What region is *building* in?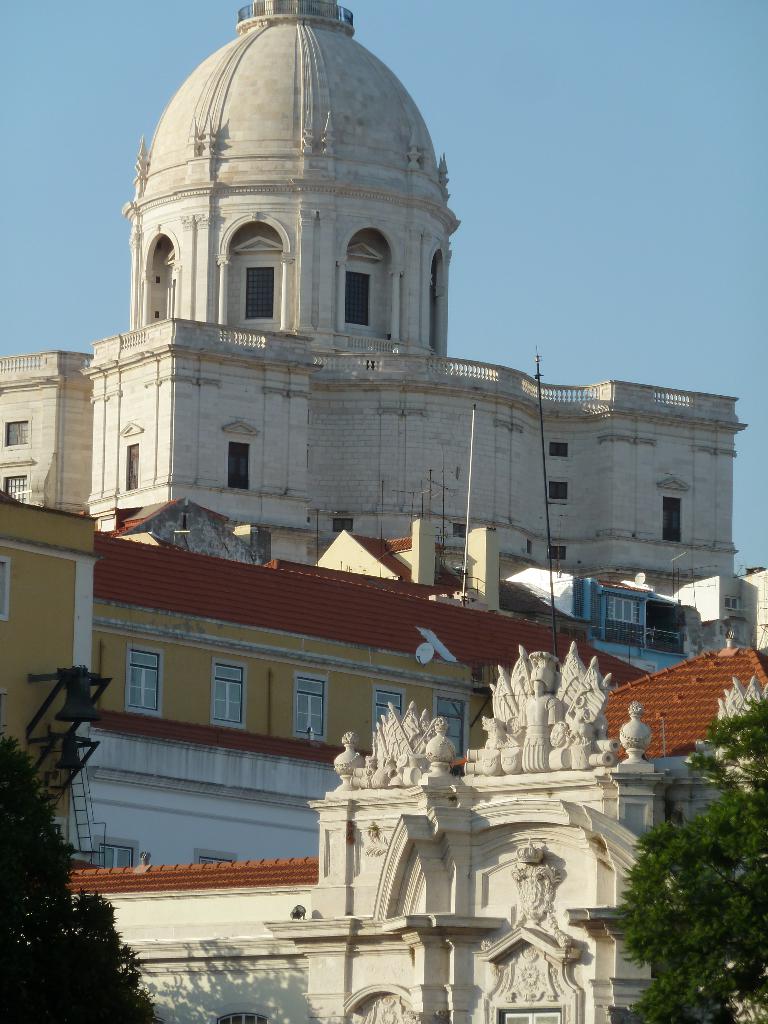
x1=75 y1=648 x2=767 y2=1023.
